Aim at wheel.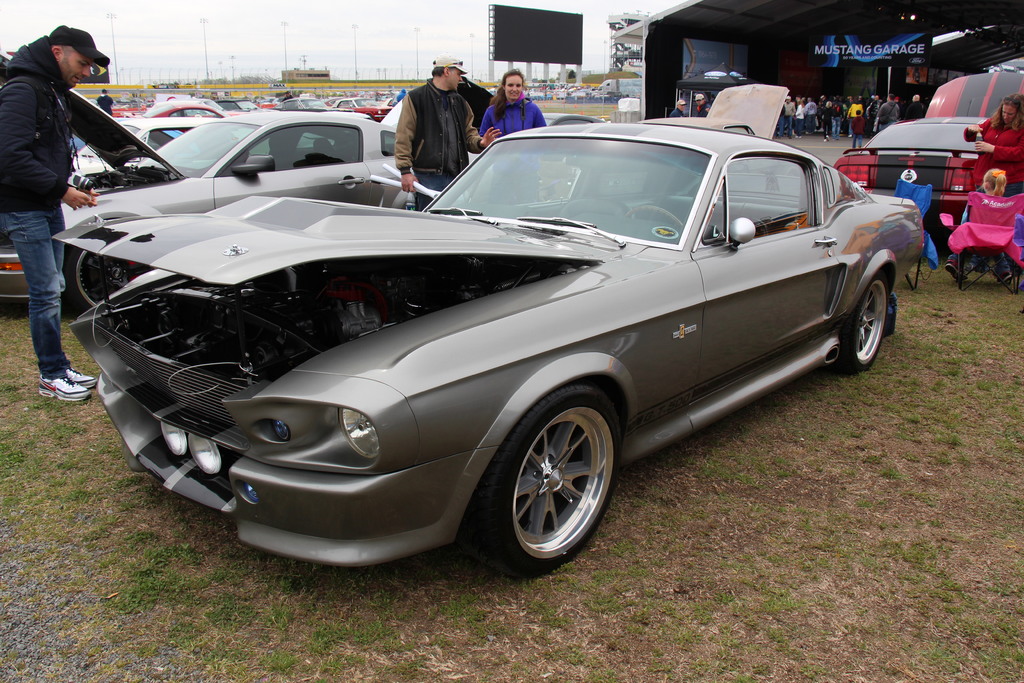
Aimed at BBox(490, 390, 622, 565).
